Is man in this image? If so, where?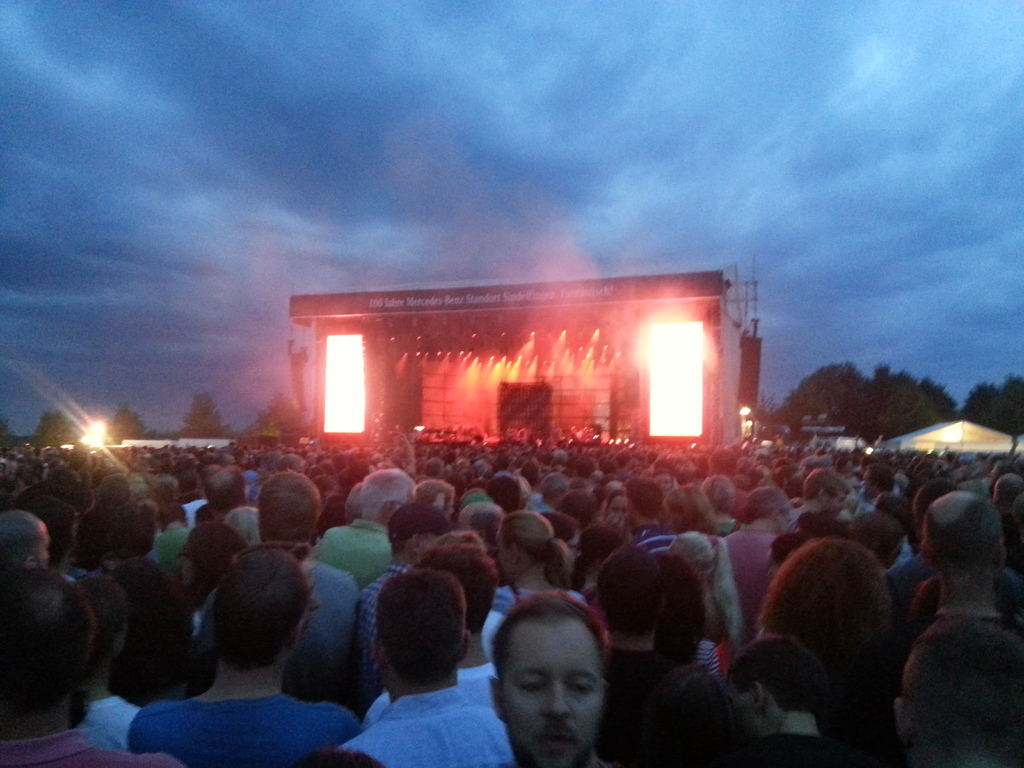
Yes, at [left=203, top=466, right=253, bottom=516].
